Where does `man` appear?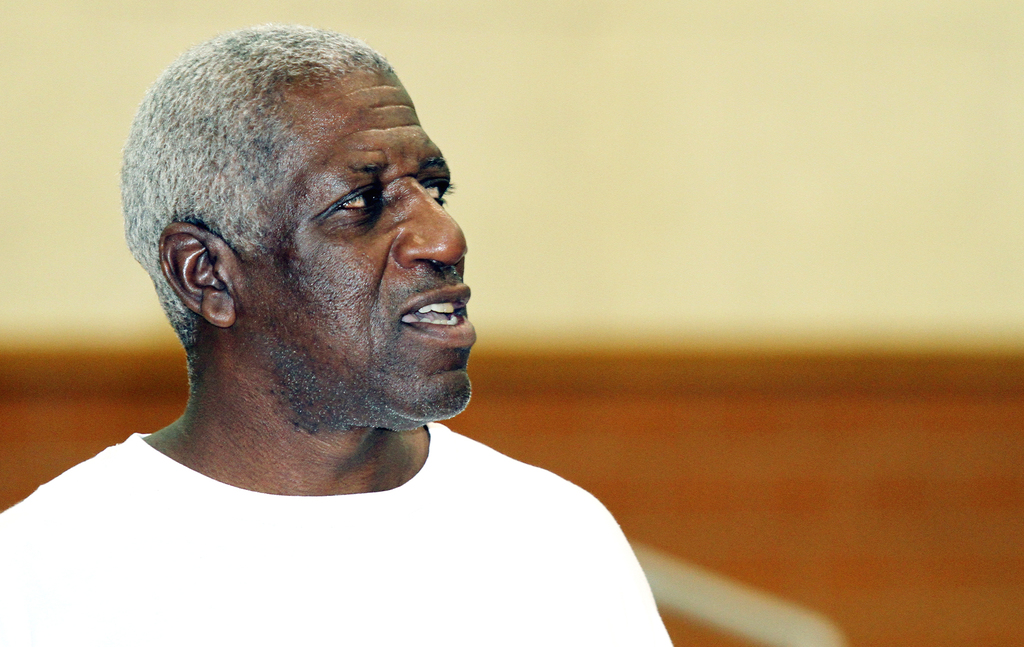
Appears at 37,24,679,617.
